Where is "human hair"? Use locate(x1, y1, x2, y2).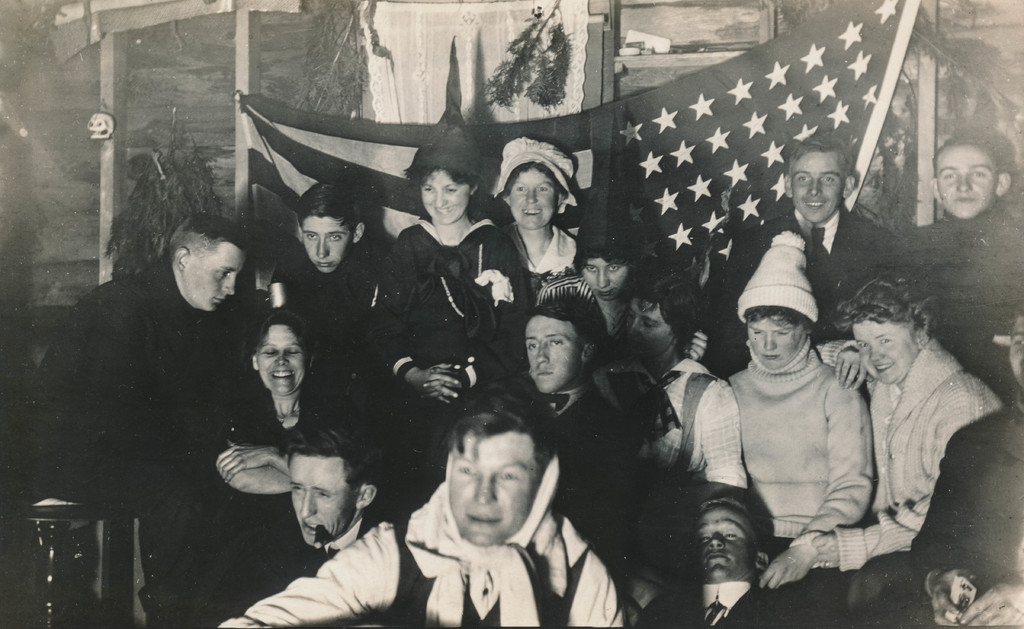
locate(291, 180, 361, 234).
